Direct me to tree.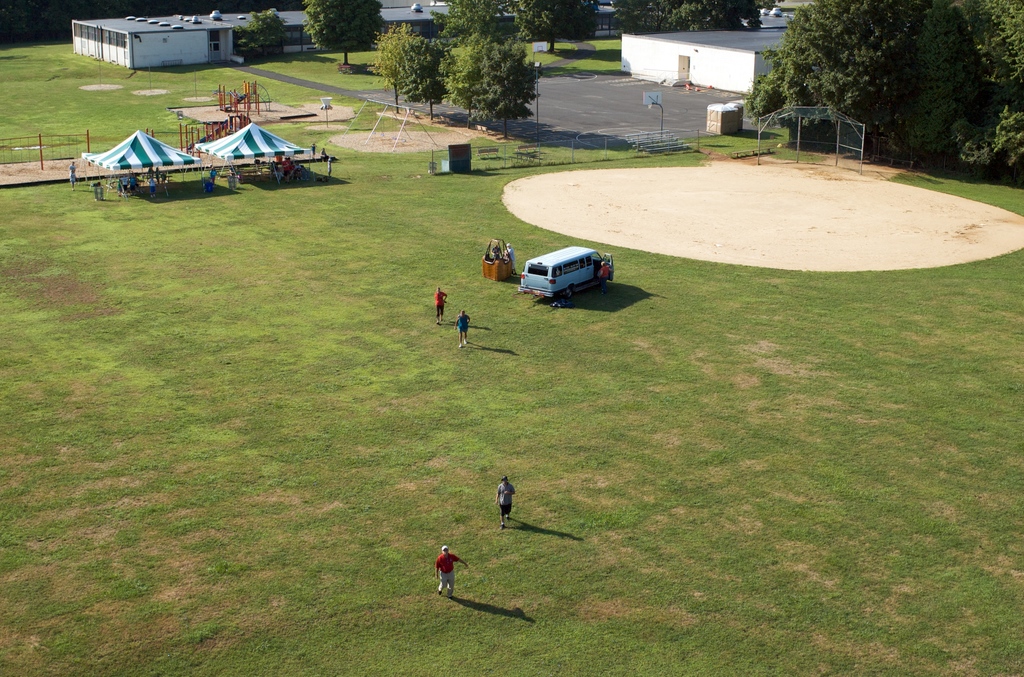
Direction: l=240, t=7, r=308, b=63.
